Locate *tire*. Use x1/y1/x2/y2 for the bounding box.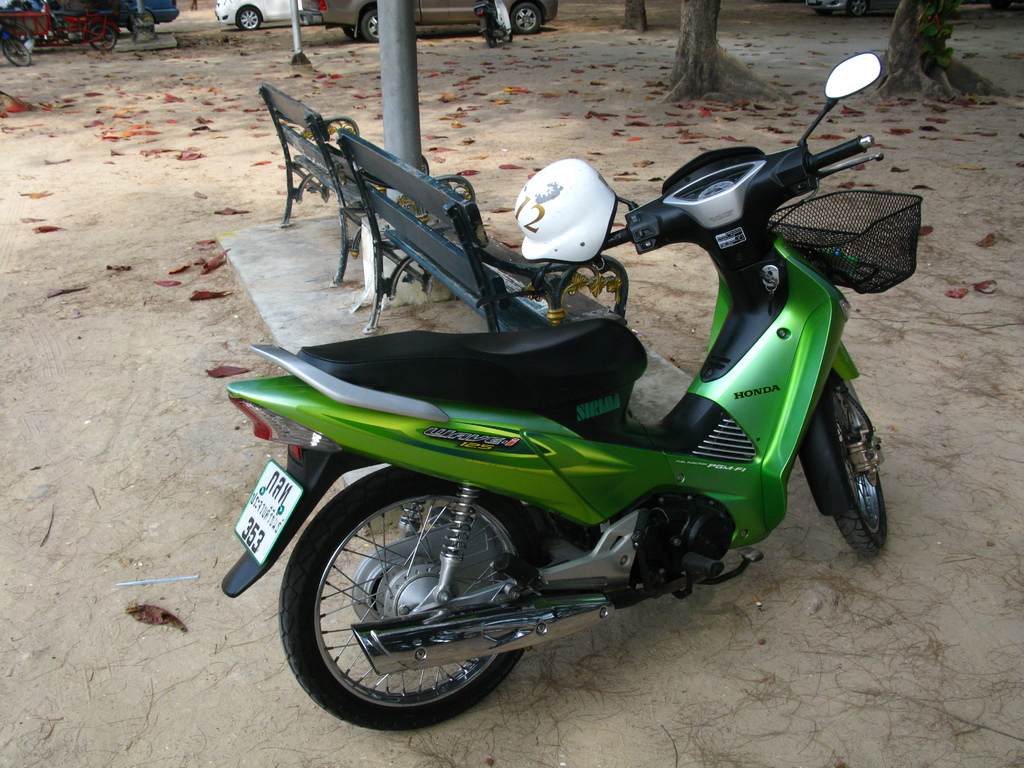
847/0/867/17.
